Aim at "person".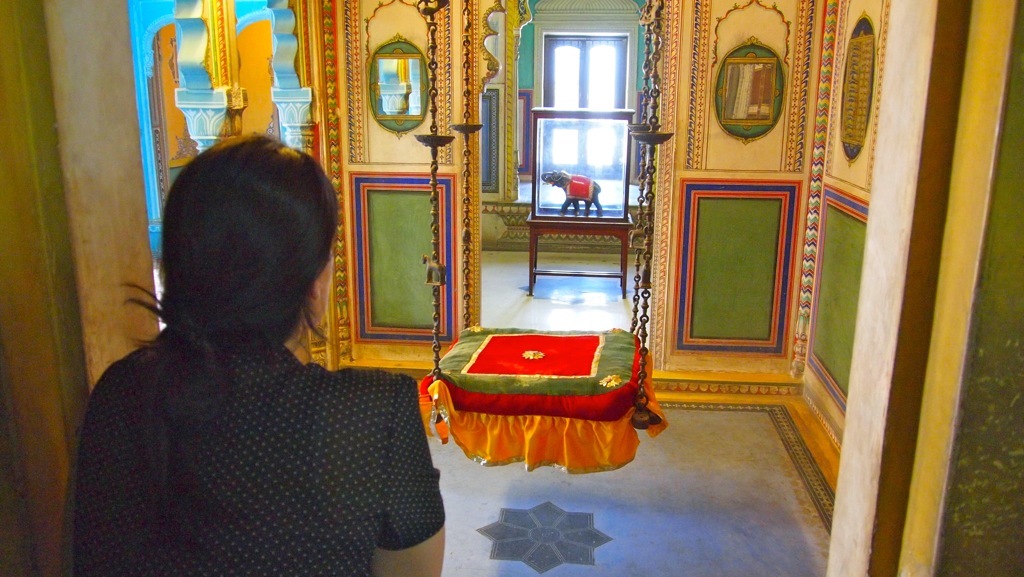
Aimed at box=[64, 110, 436, 576].
